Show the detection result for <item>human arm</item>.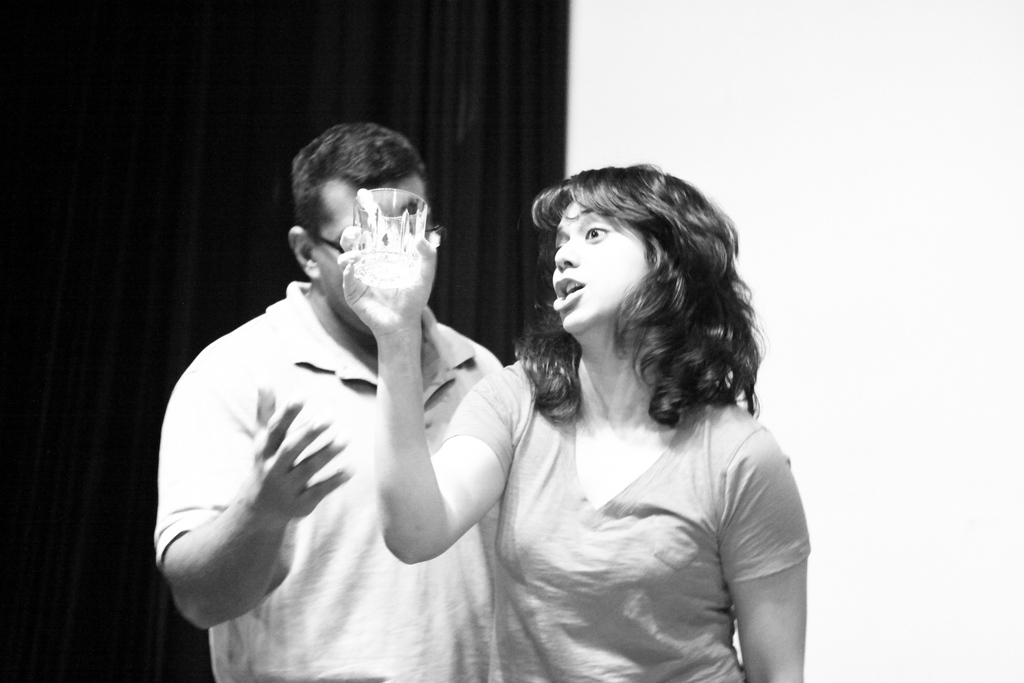
bbox=(157, 374, 351, 629).
